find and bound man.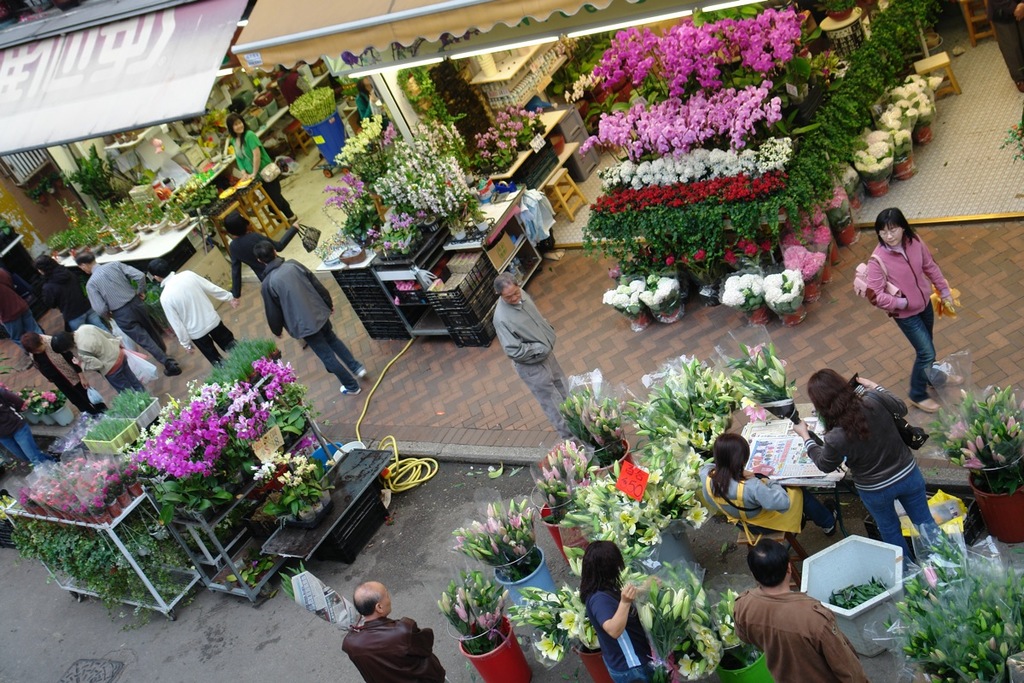
Bound: {"x1": 0, "y1": 400, "x2": 55, "y2": 466}.
